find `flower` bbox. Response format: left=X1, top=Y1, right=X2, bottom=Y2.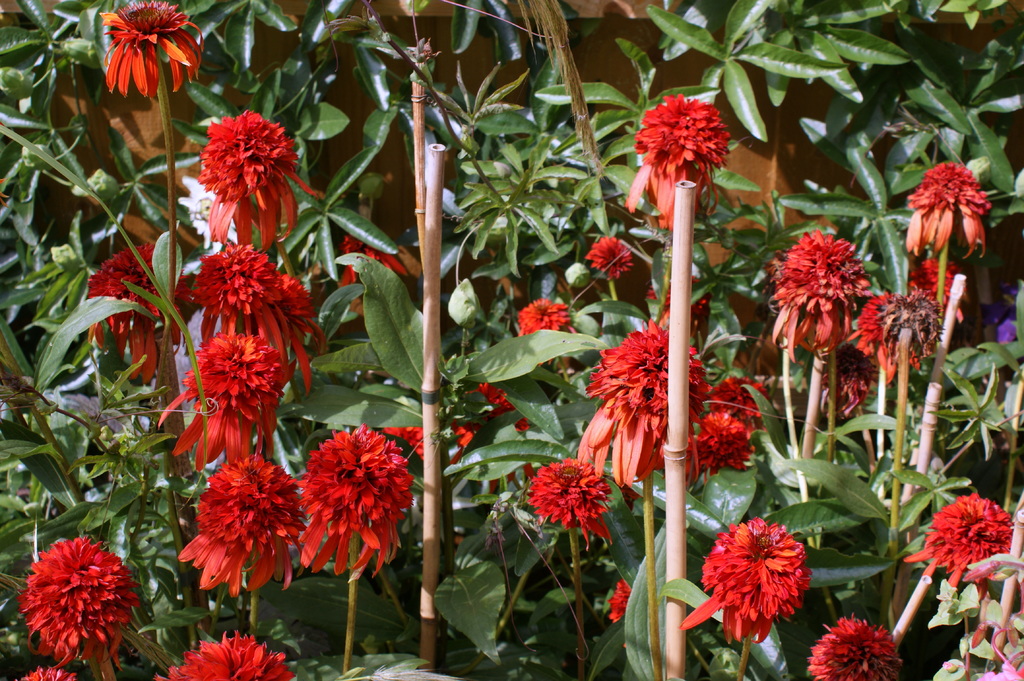
left=698, top=405, right=753, bottom=476.
